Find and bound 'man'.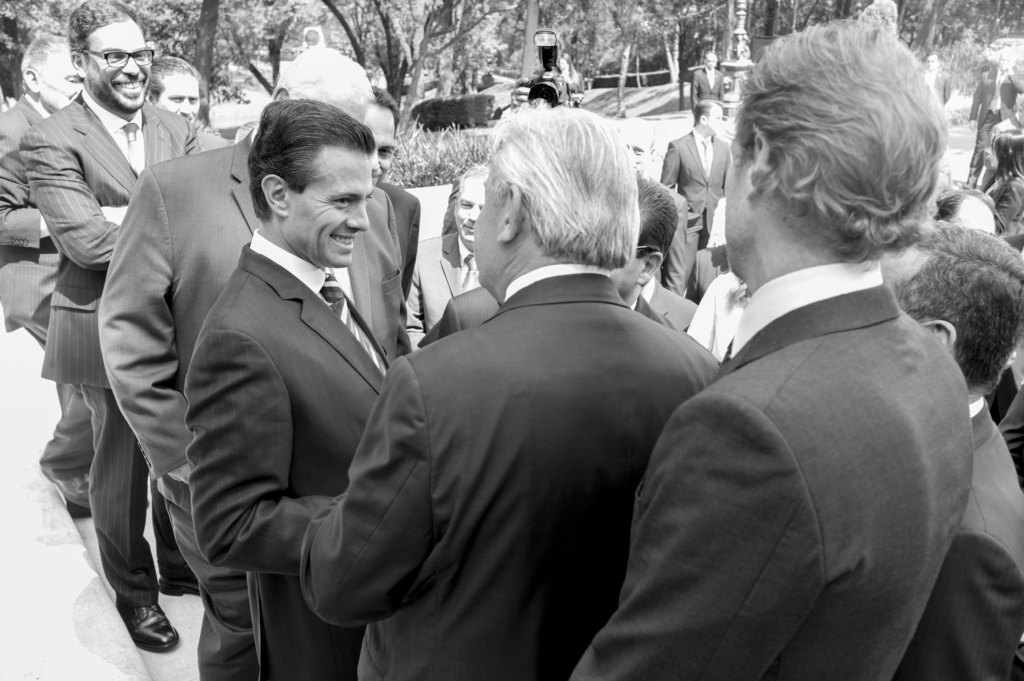
Bound: Rect(360, 84, 423, 301).
